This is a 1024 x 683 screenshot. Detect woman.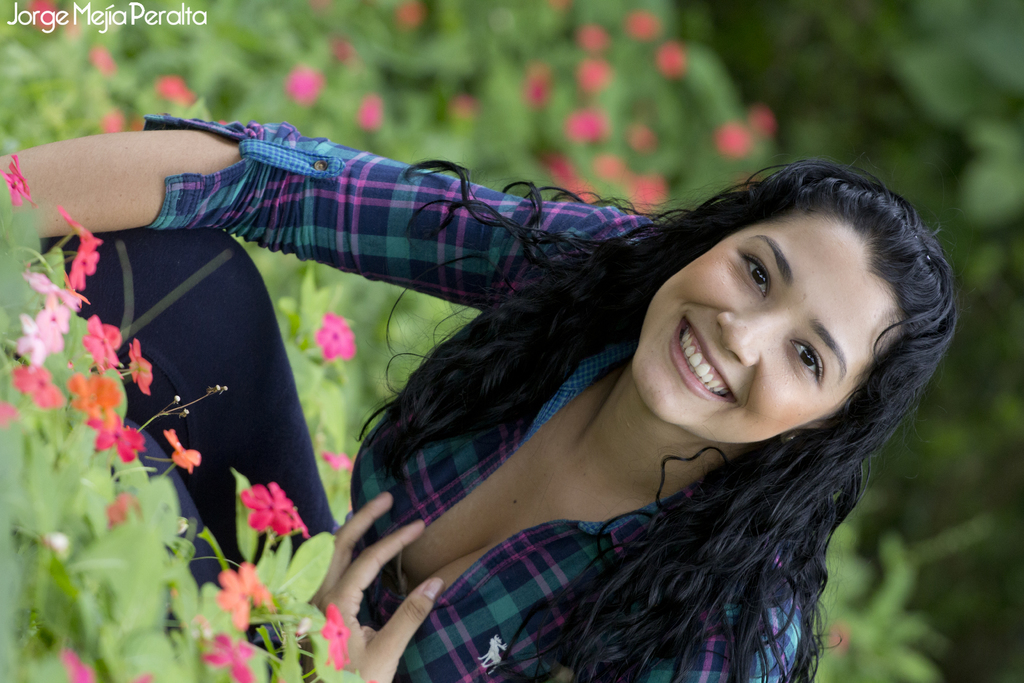
[312,191,942,667].
